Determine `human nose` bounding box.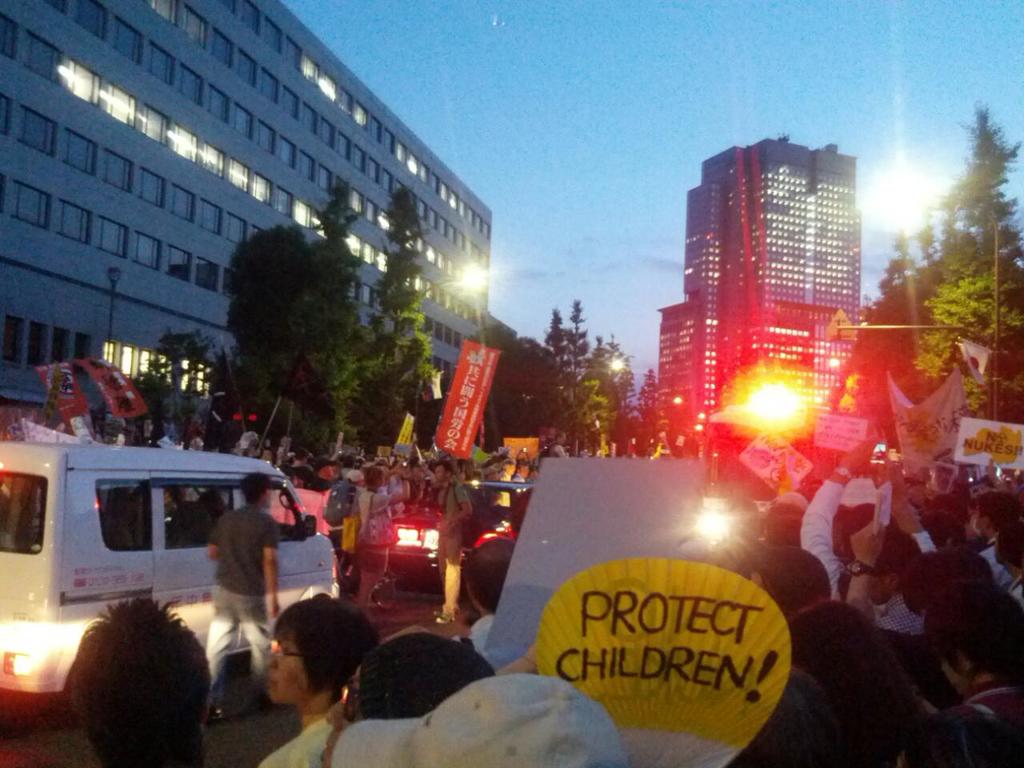
Determined: pyautogui.locateOnScreen(265, 655, 279, 671).
